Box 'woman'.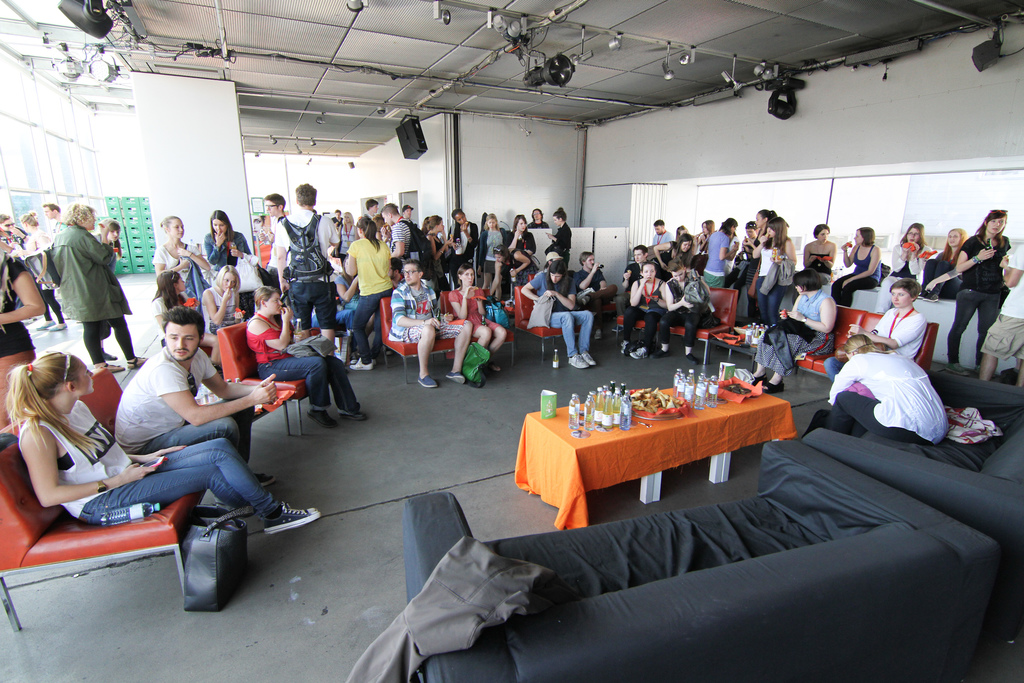
19/207/69/331.
